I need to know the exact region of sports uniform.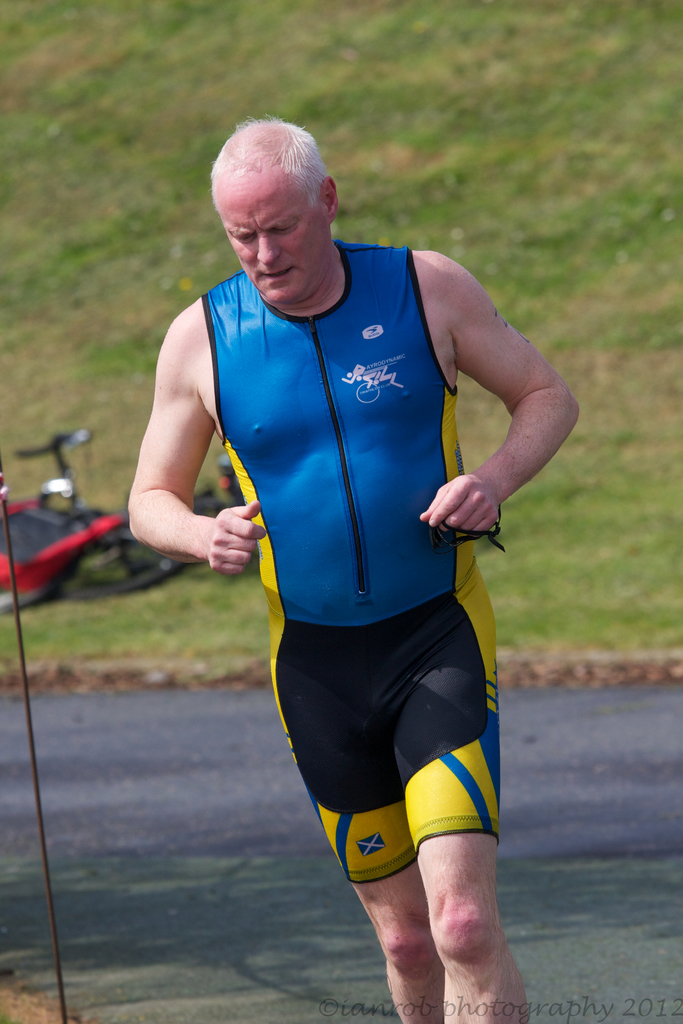
Region: [202, 246, 498, 888].
